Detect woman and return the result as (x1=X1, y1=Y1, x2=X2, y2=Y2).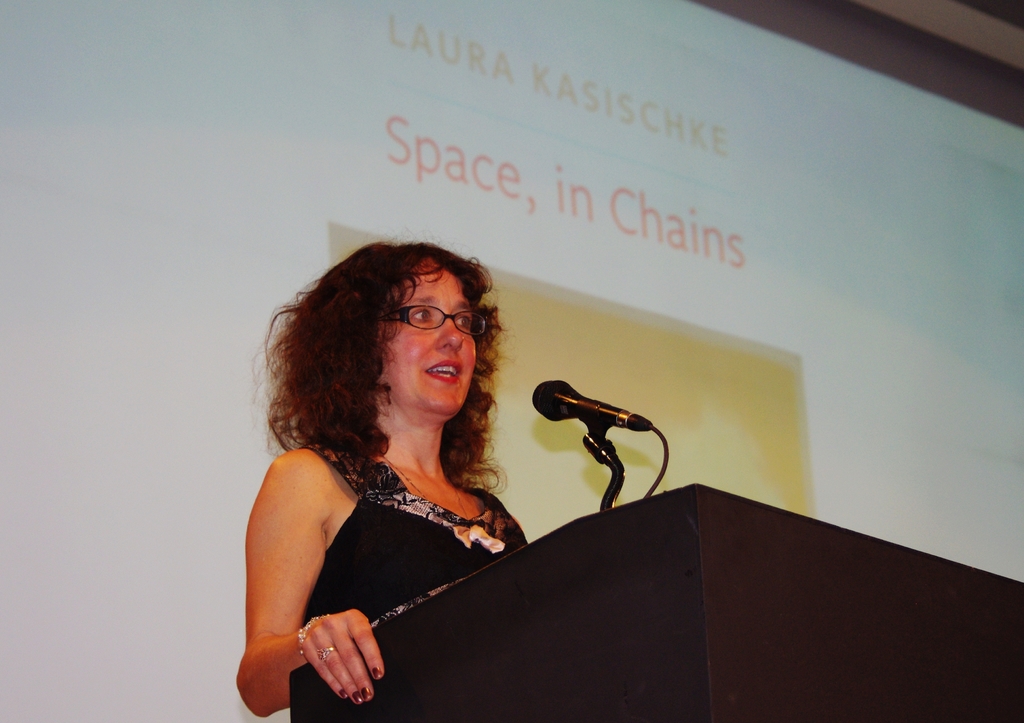
(x1=223, y1=235, x2=573, y2=712).
